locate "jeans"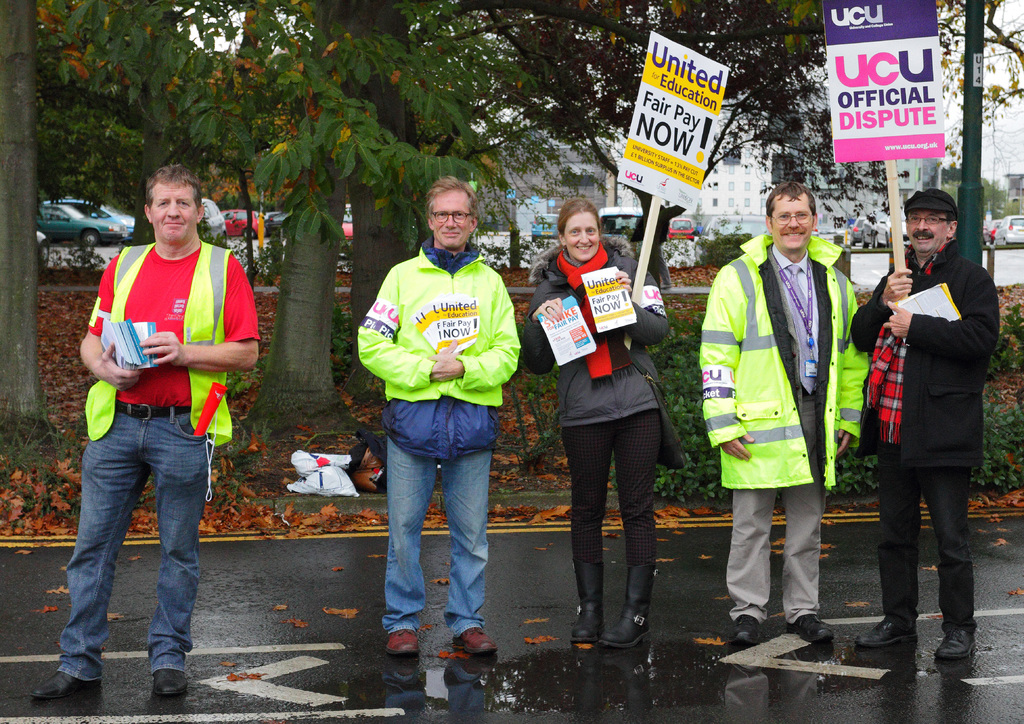
58, 408, 224, 685
